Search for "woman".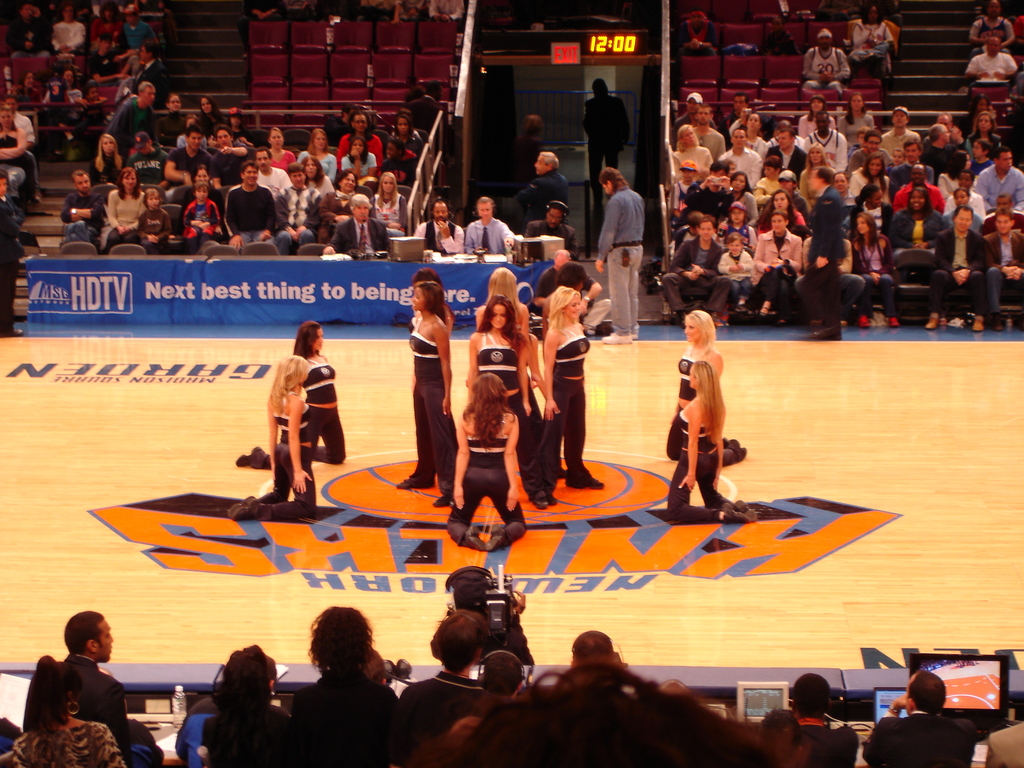
Found at Rect(849, 209, 903, 327).
